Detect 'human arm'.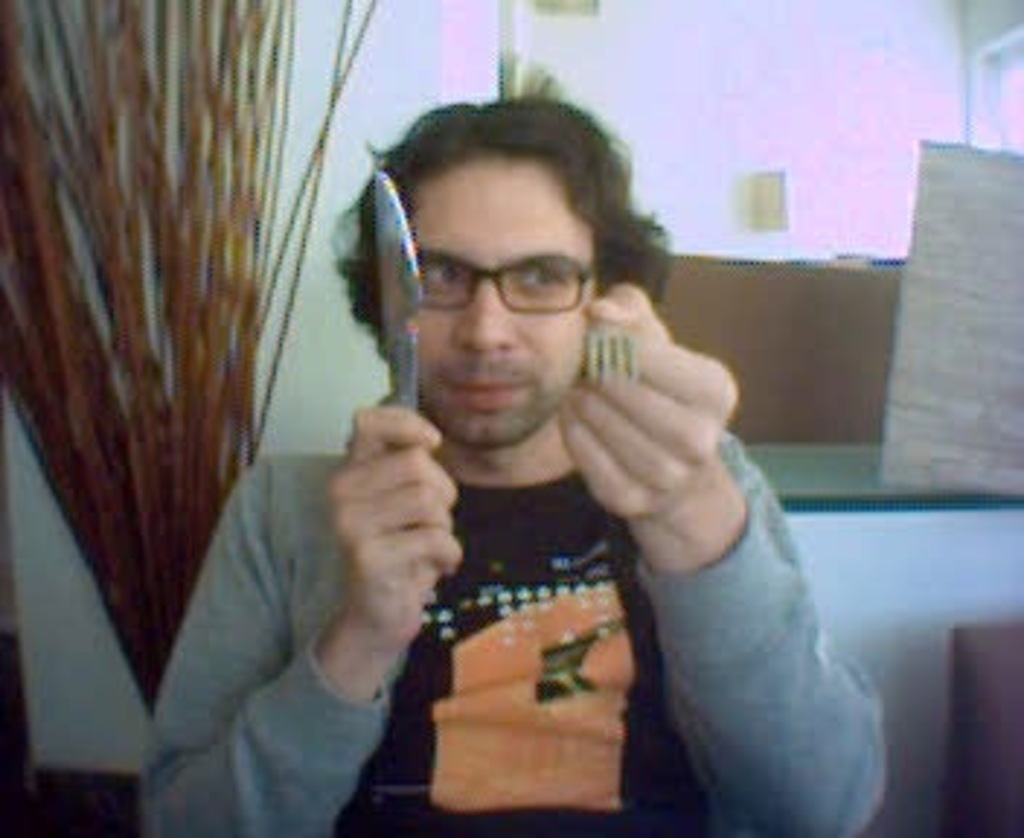
Detected at l=532, t=349, r=855, b=821.
